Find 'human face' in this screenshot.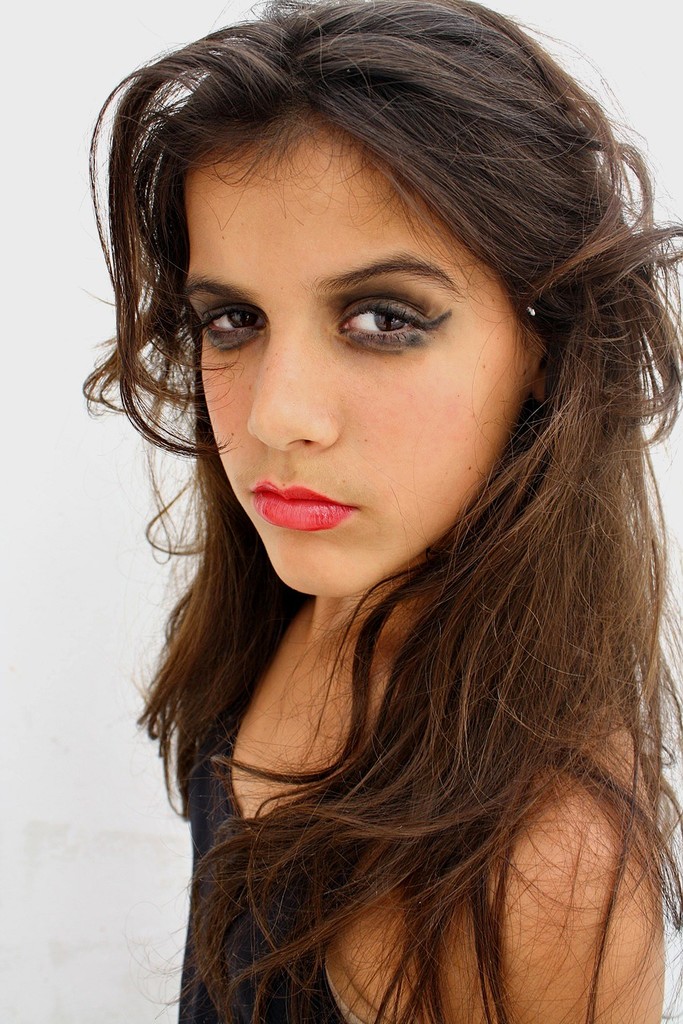
The bounding box for 'human face' is left=196, top=146, right=538, bottom=595.
